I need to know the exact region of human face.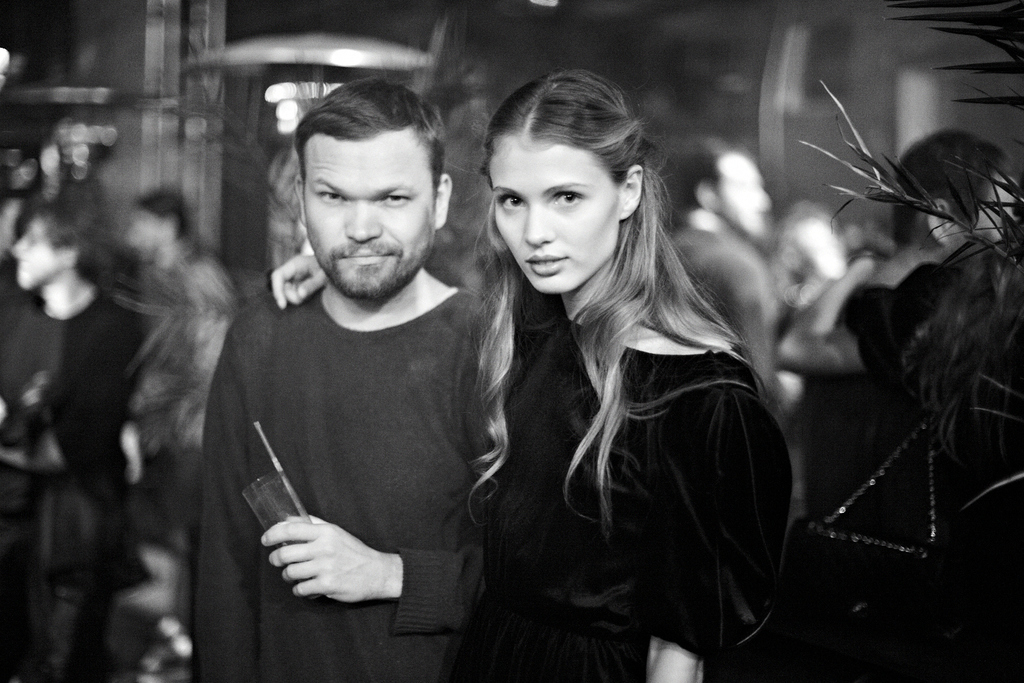
Region: bbox=[136, 208, 165, 247].
